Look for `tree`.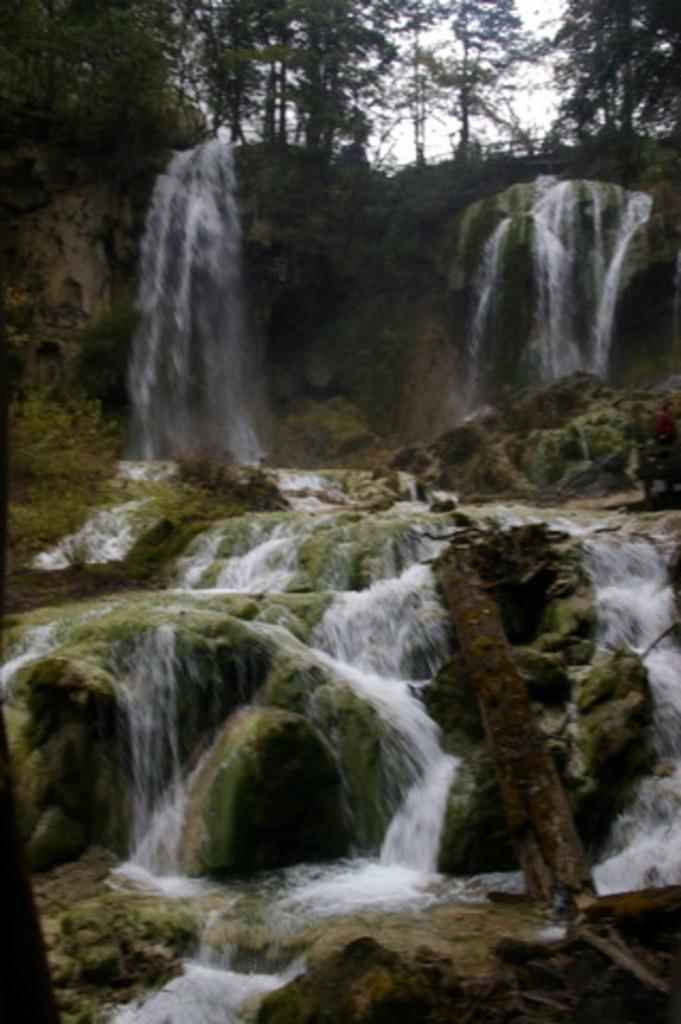
Found: left=62, top=2, right=211, bottom=160.
